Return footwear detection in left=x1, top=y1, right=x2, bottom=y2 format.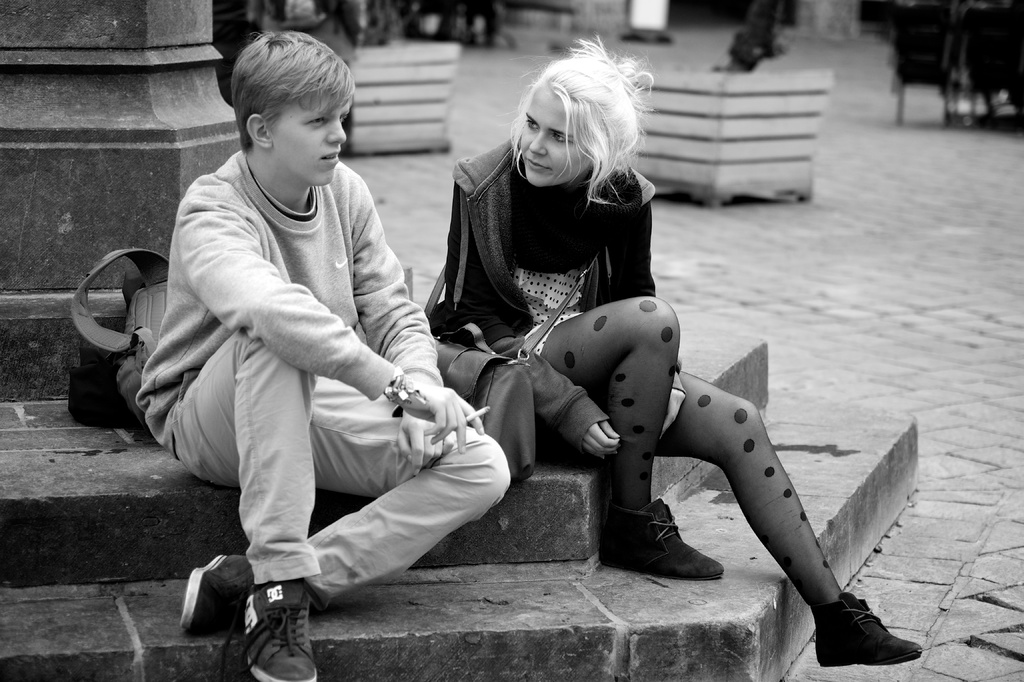
left=181, top=550, right=260, bottom=646.
